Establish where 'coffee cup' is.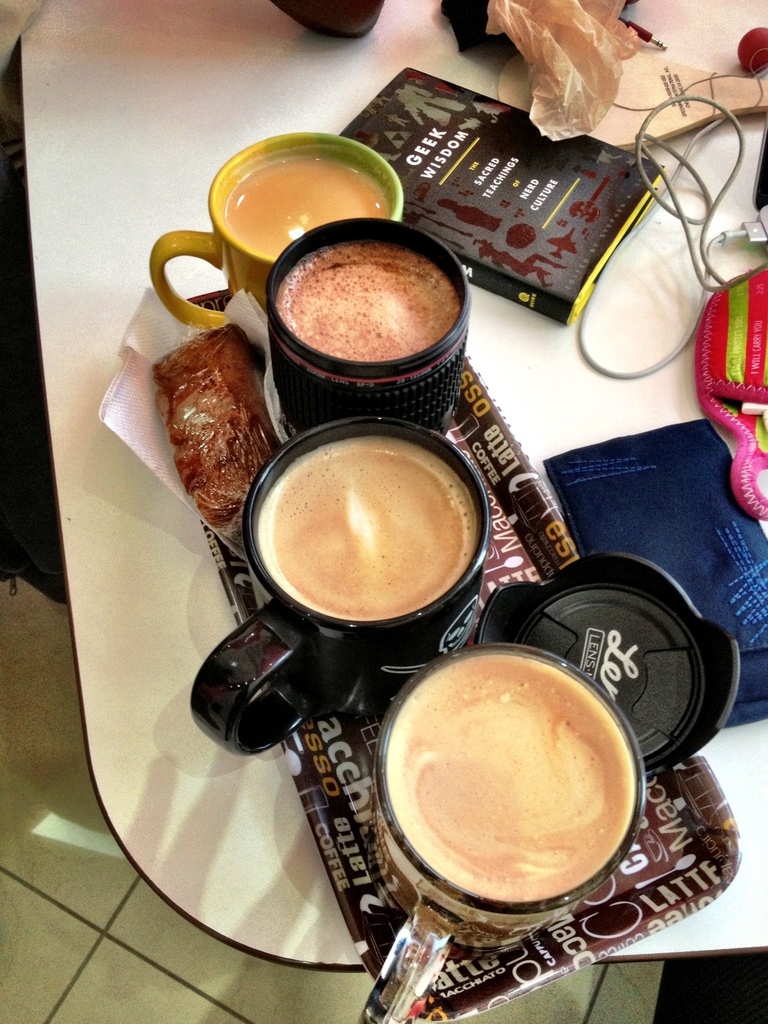
Established at 184/419/491/758.
